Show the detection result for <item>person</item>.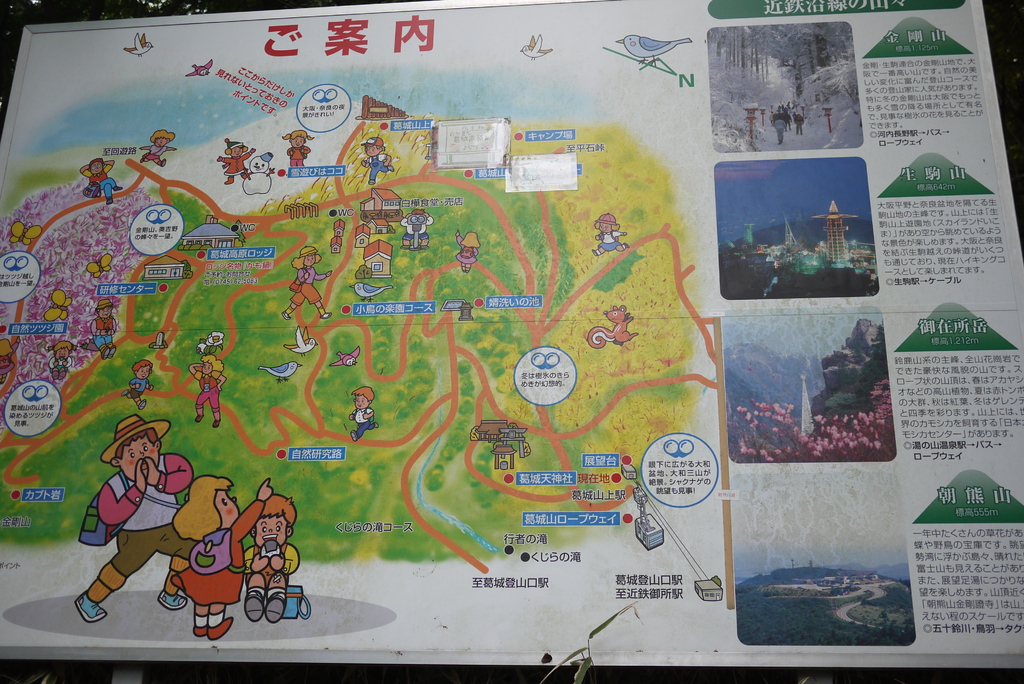
[left=169, top=475, right=276, bottom=646].
